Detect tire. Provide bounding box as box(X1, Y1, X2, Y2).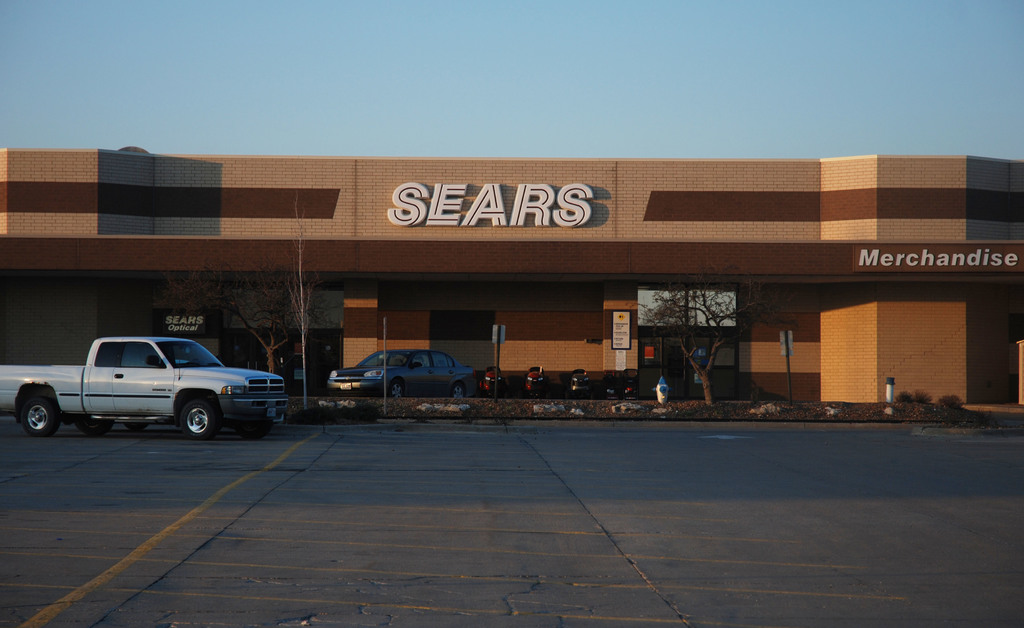
box(18, 392, 63, 434).
